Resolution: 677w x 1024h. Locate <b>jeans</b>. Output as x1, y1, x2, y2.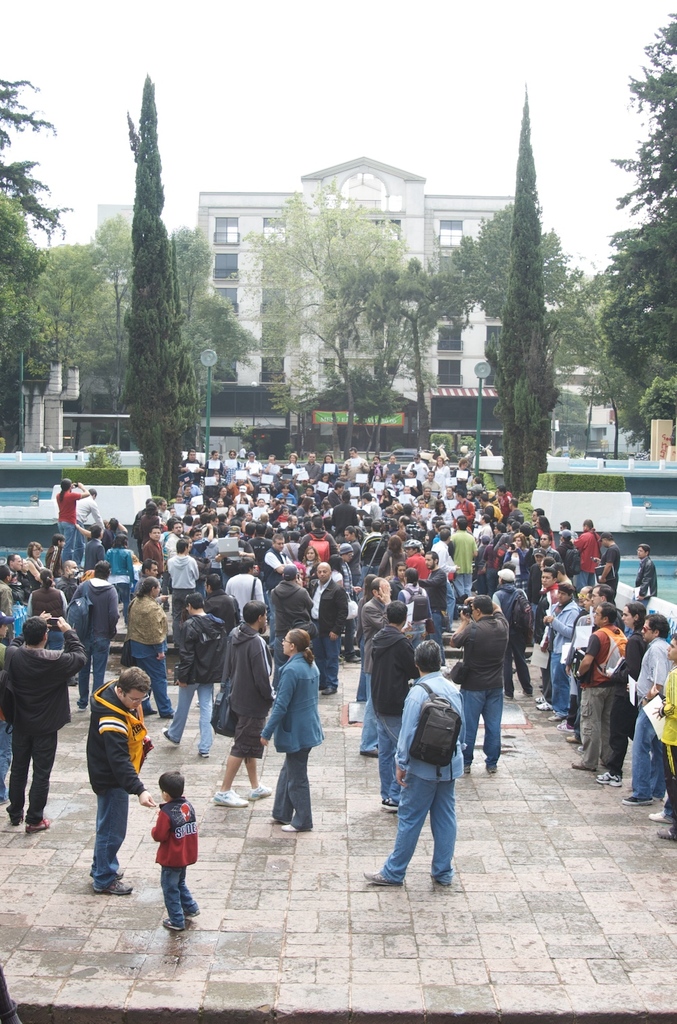
73, 639, 110, 708.
